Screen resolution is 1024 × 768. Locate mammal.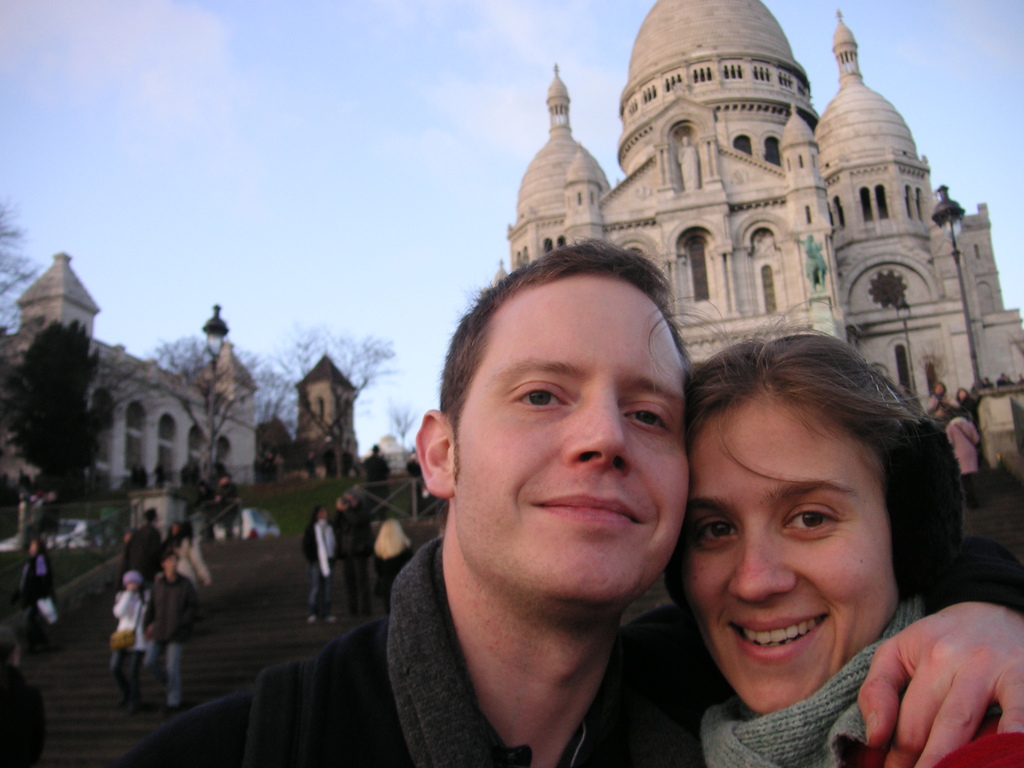
(332, 495, 371, 615).
